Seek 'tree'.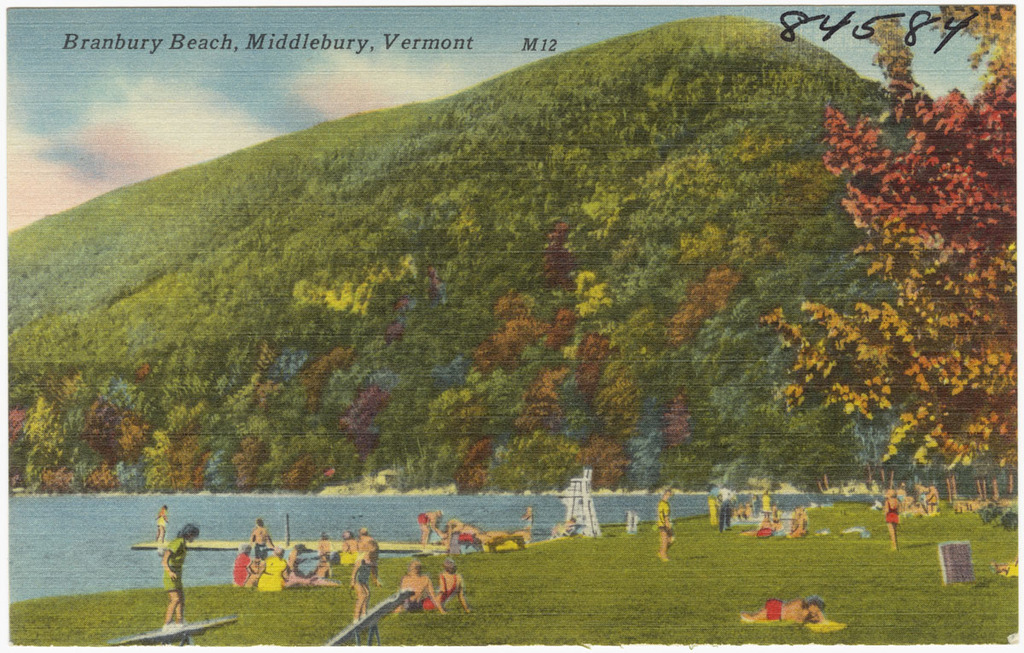
762/3/1023/469.
